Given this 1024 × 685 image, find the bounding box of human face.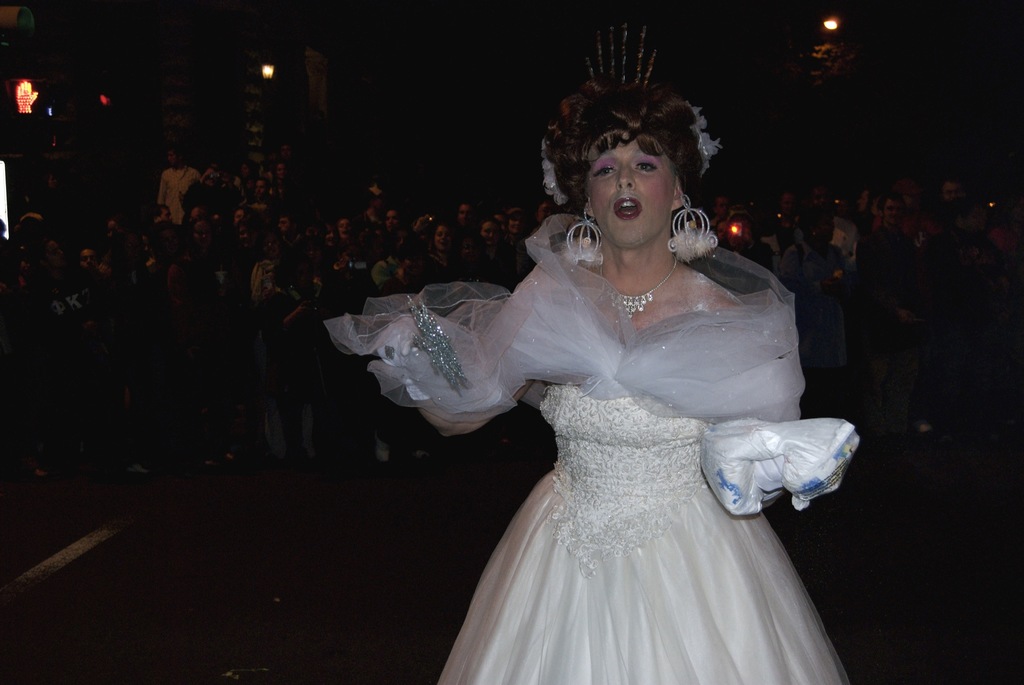
813 186 829 205.
